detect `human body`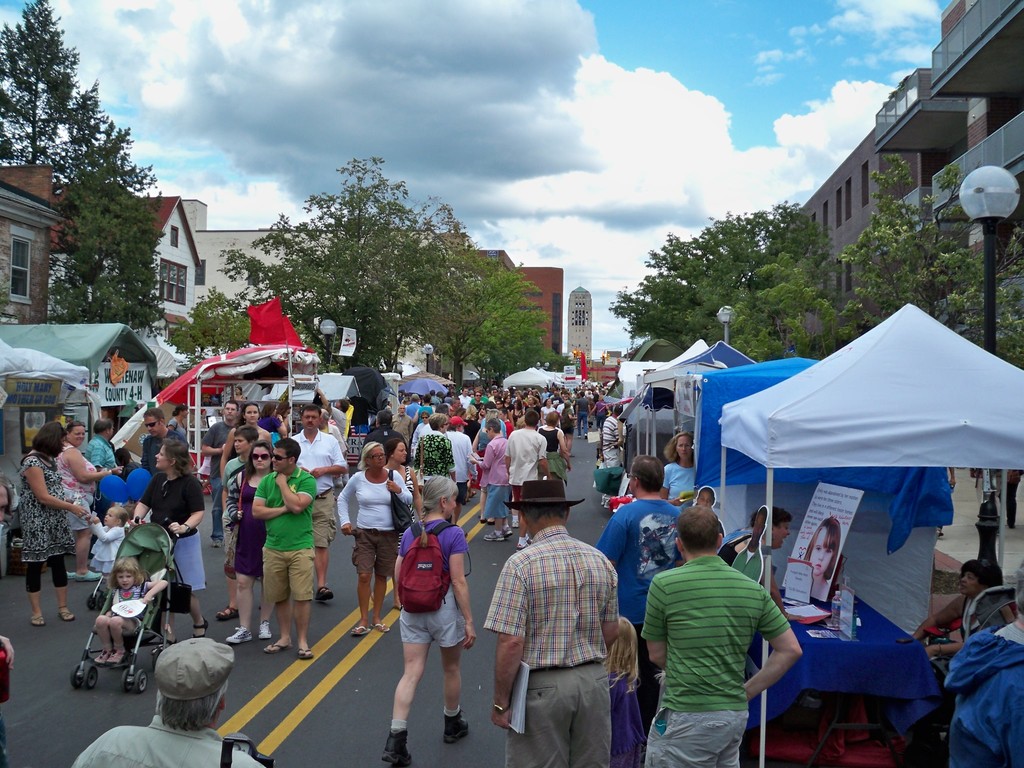
locate(71, 636, 265, 767)
